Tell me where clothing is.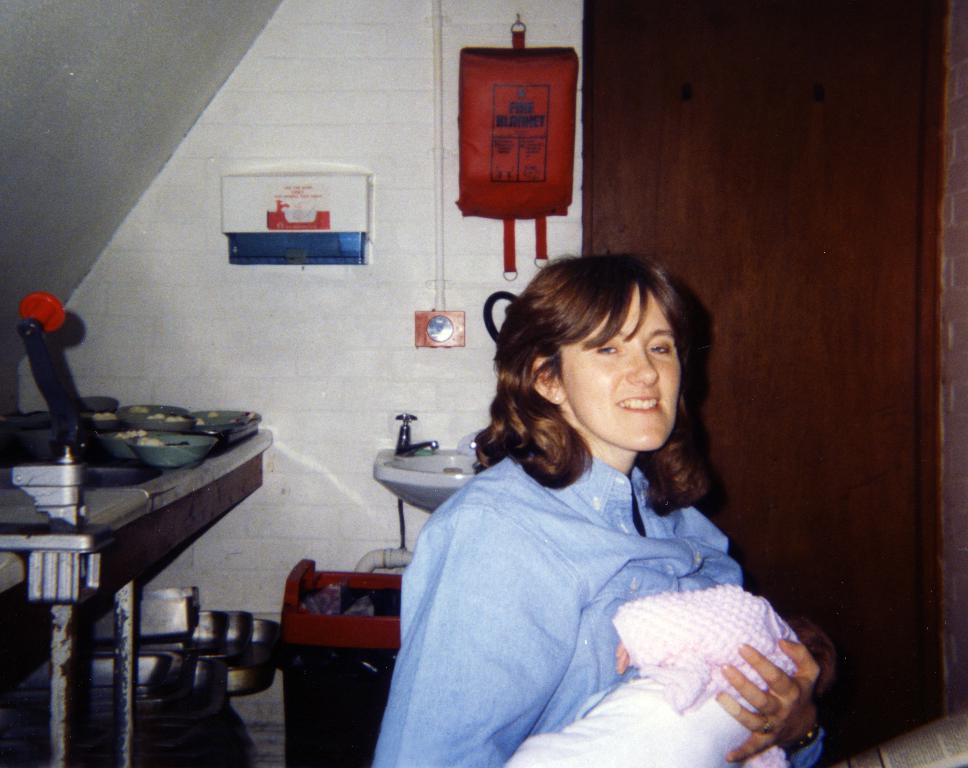
clothing is at 381:390:806:763.
